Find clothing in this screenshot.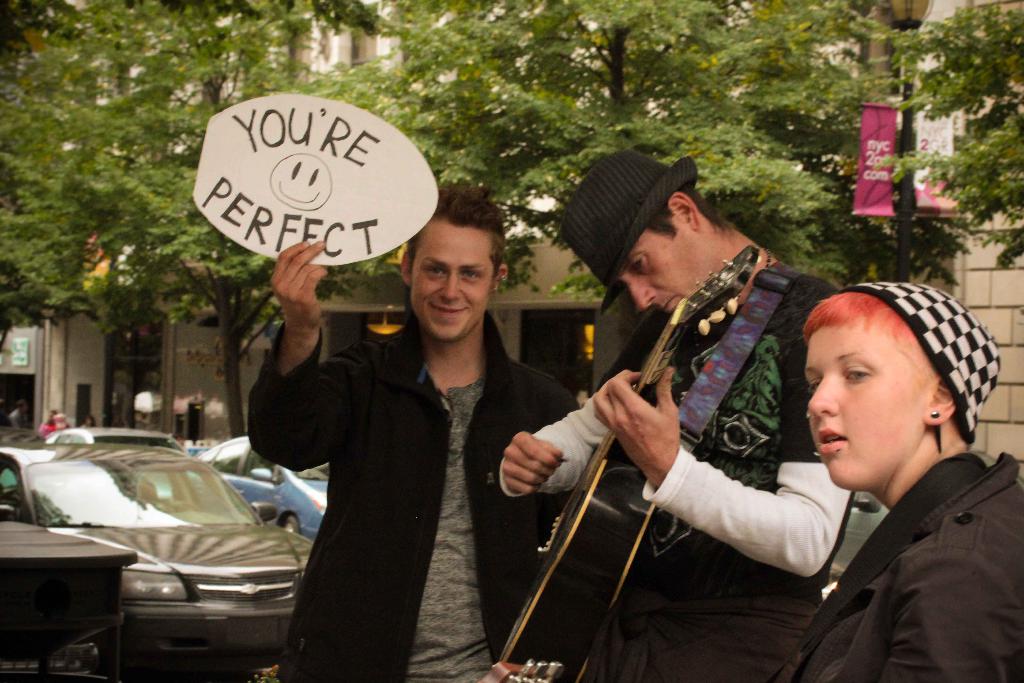
The bounding box for clothing is {"x1": 800, "y1": 461, "x2": 1023, "y2": 682}.
